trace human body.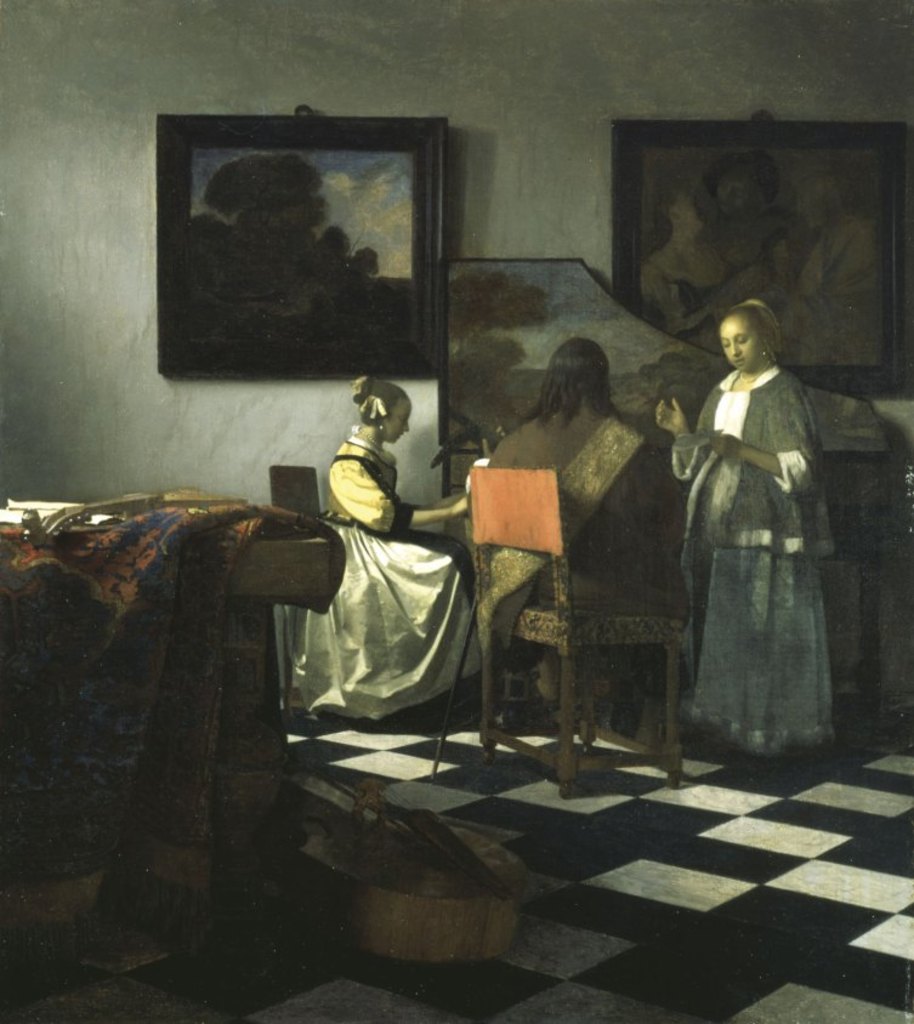
Traced to (766,130,881,368).
